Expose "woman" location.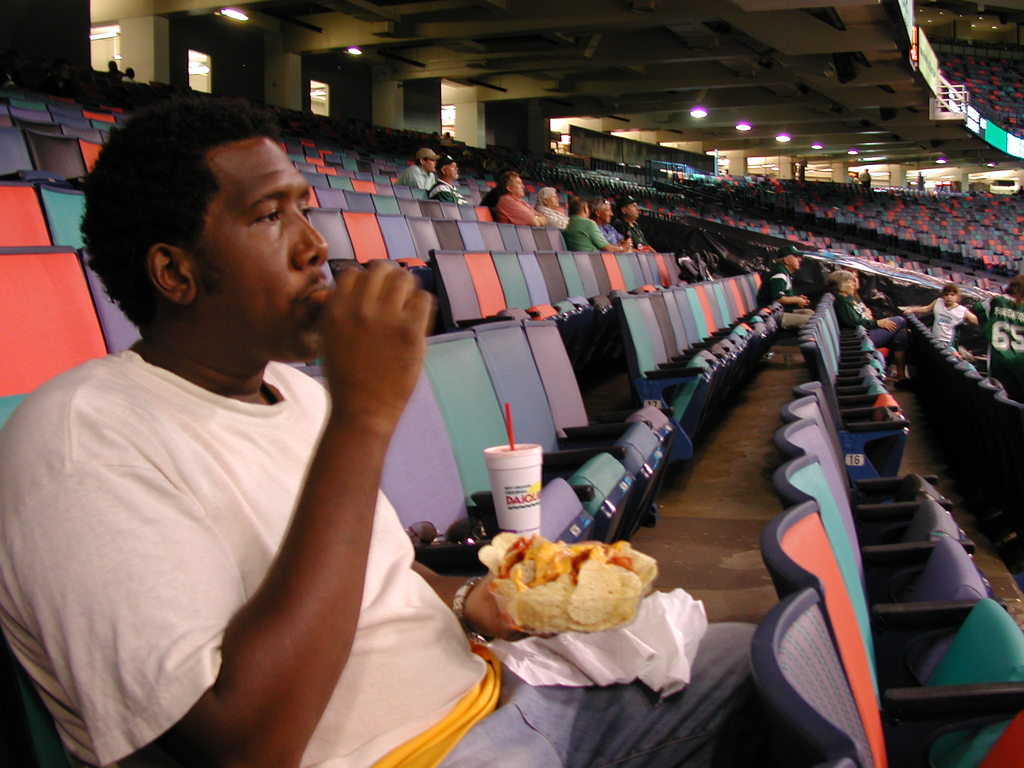
Exposed at {"left": 844, "top": 271, "right": 886, "bottom": 322}.
